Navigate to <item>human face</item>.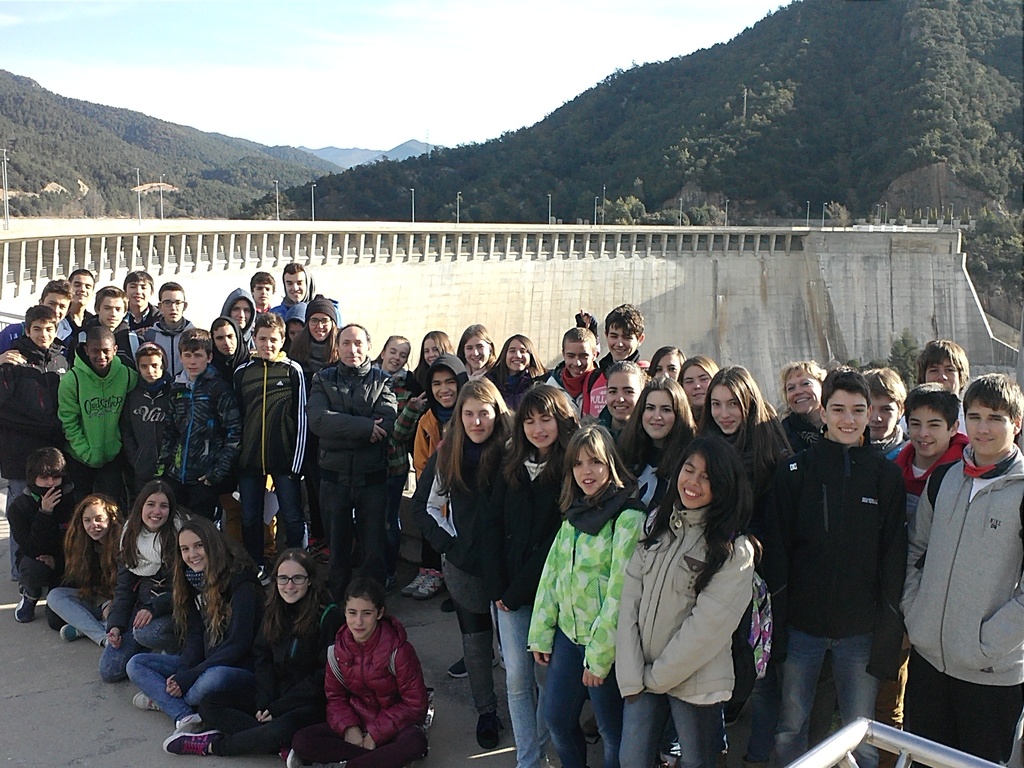
Navigation target: 607/363/638/422.
